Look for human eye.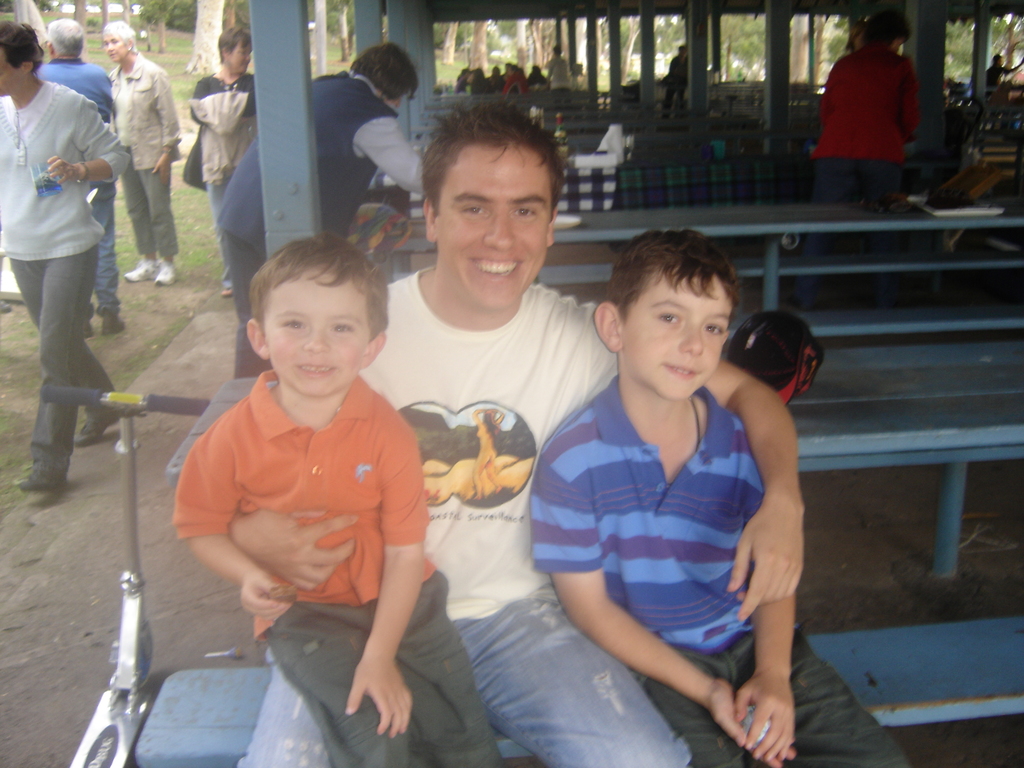
Found: 509/204/538/223.
